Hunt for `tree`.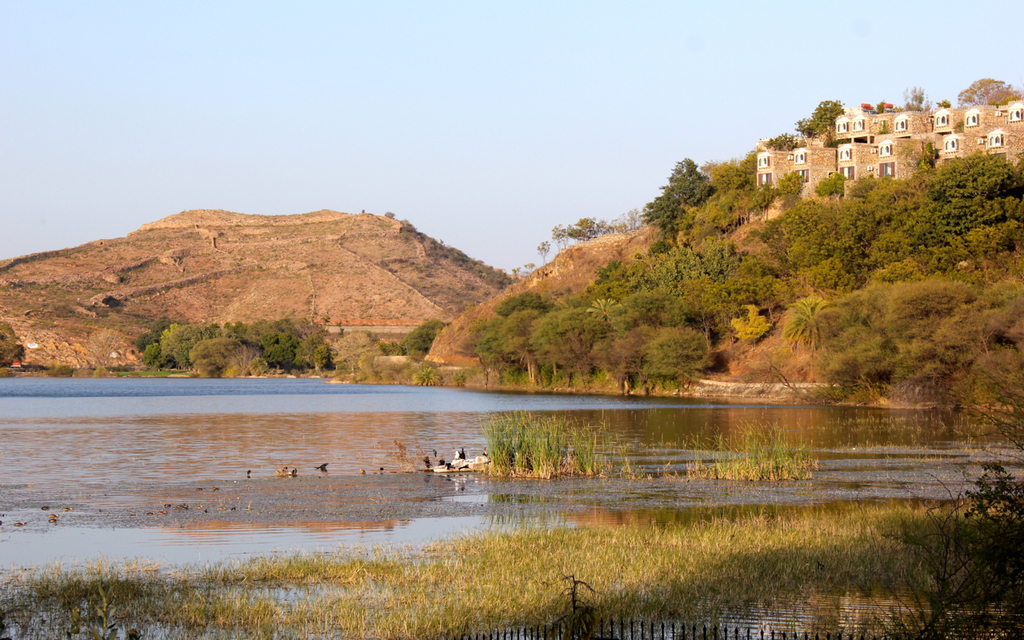
Hunted down at (x1=781, y1=298, x2=832, y2=357).
